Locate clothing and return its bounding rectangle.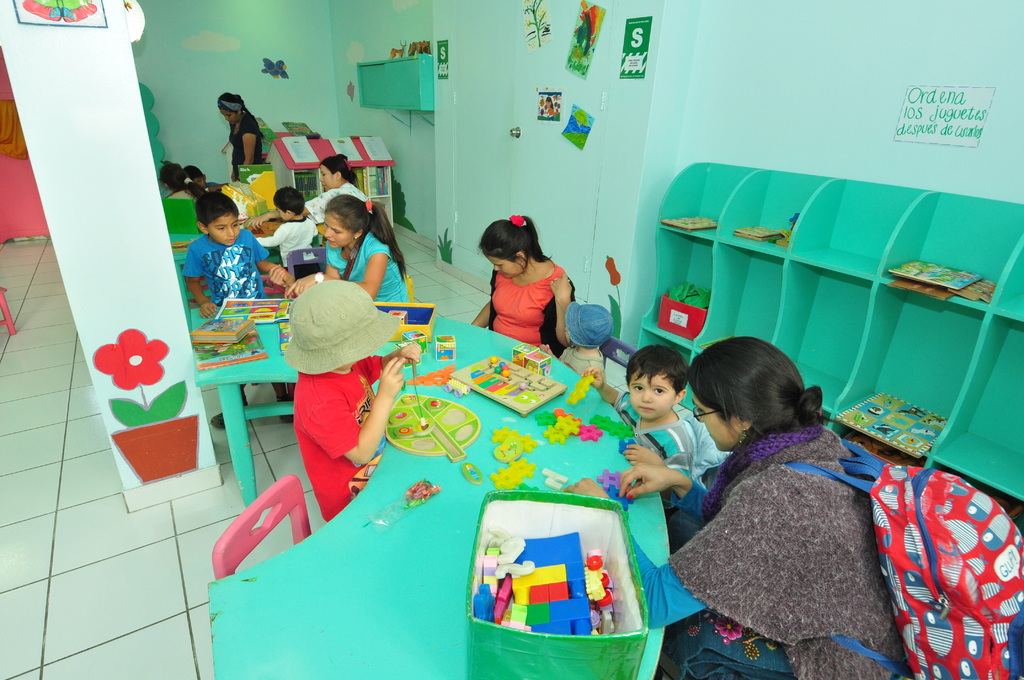
[671,385,926,670].
